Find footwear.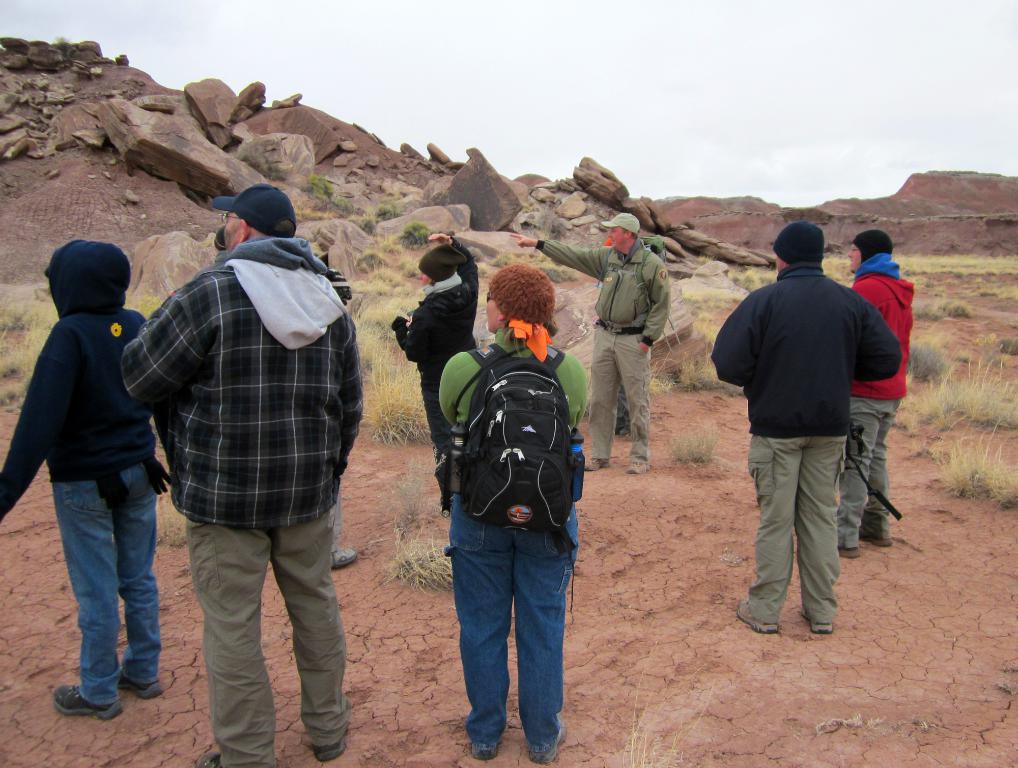
798/608/834/630.
